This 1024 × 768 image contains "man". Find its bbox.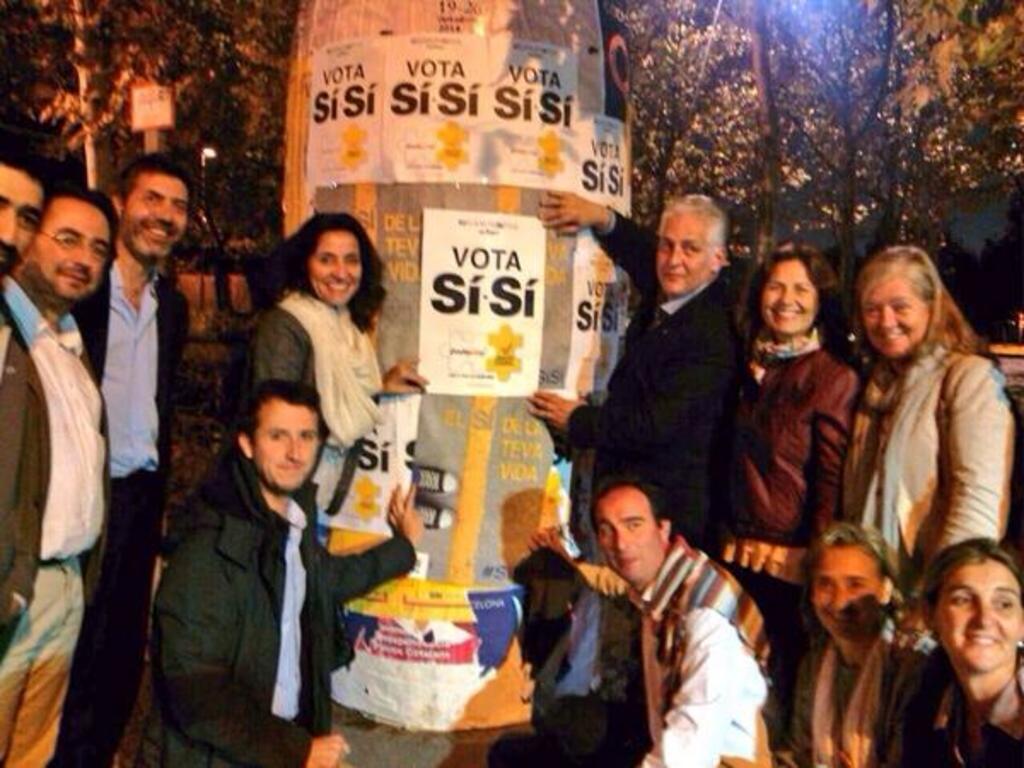
72/157/188/766.
